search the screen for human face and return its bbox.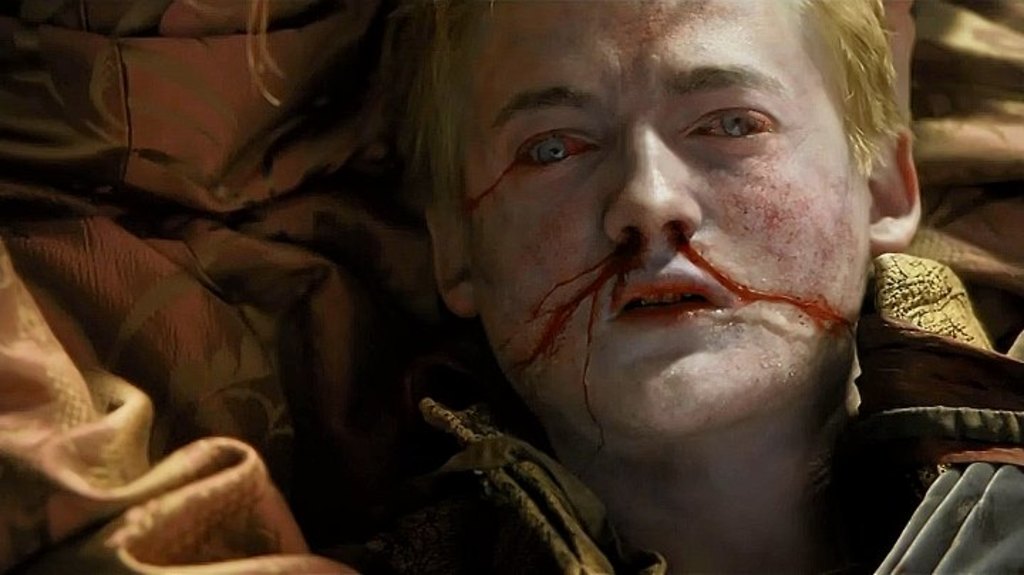
Found: box=[461, 0, 873, 414].
